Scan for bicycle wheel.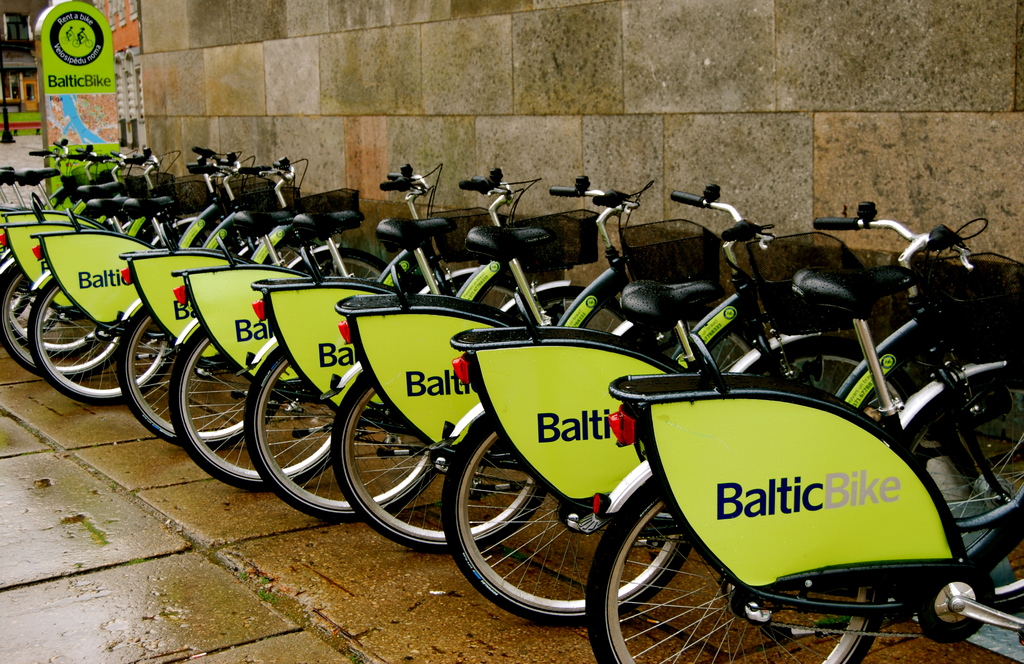
Scan result: BBox(590, 478, 887, 663).
